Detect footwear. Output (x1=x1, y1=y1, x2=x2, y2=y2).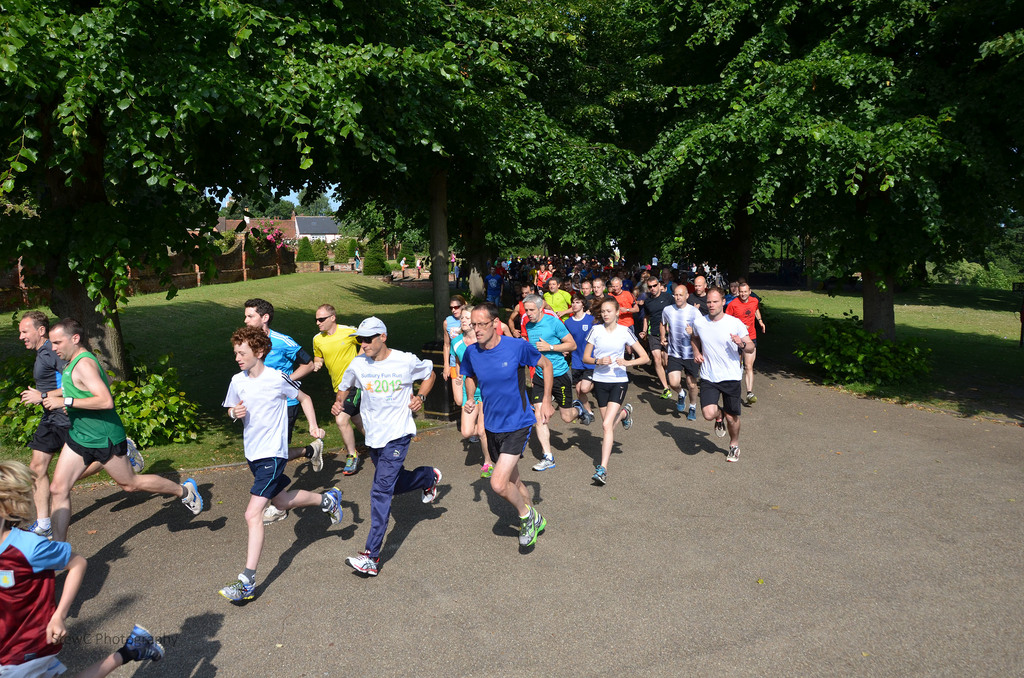
(x1=589, y1=408, x2=596, y2=423).
